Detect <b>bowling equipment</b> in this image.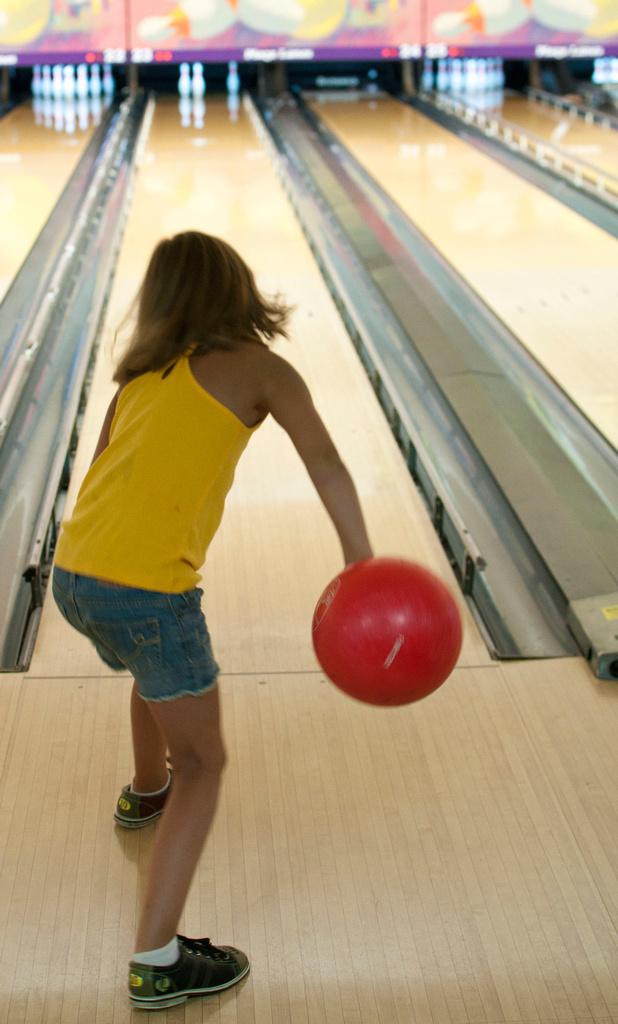
Detection: locate(193, 58, 207, 104).
